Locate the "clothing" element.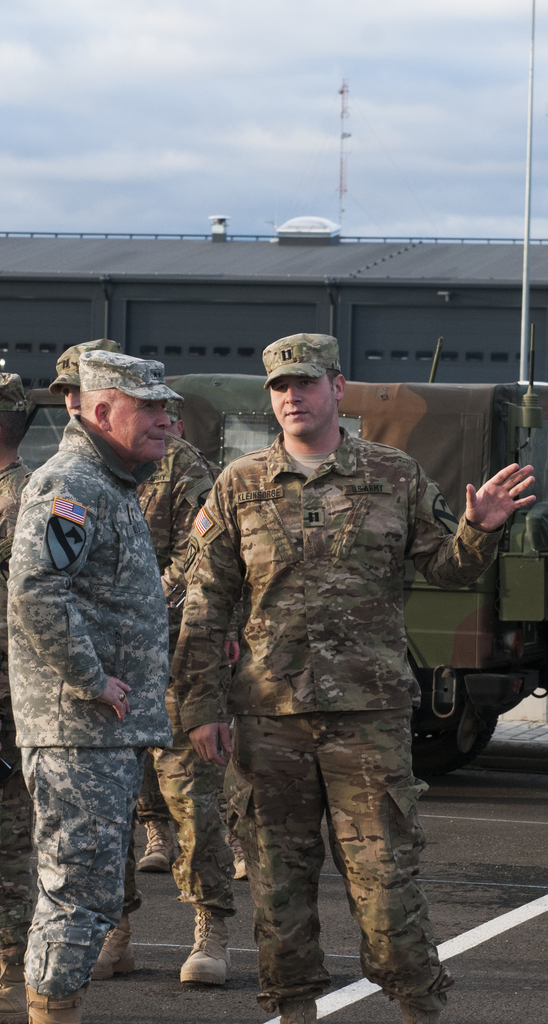
Element bbox: 6, 416, 176, 998.
